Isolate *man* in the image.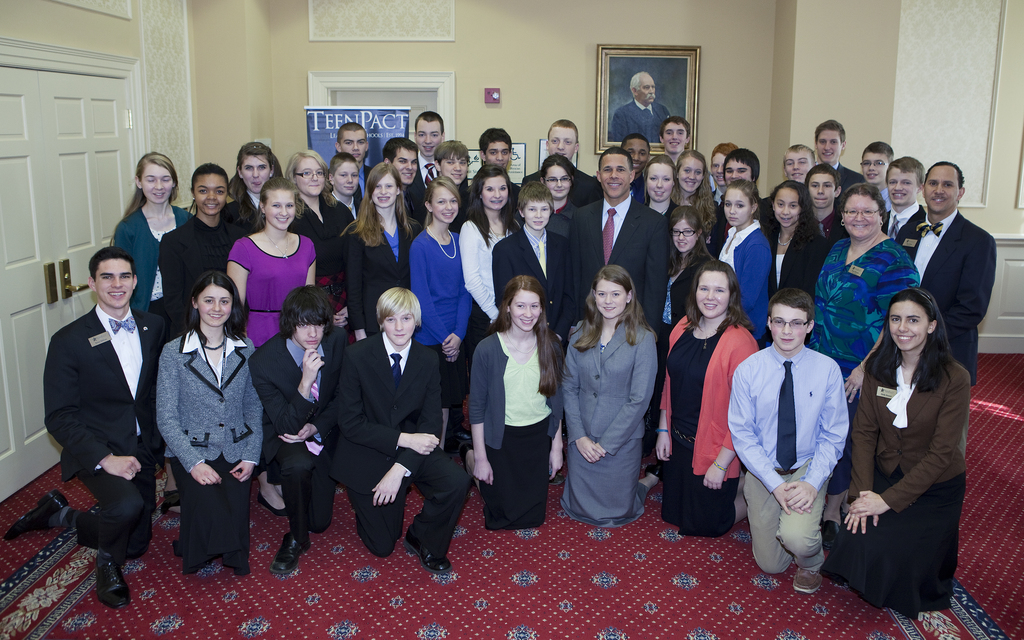
Isolated region: {"left": 897, "top": 157, "right": 998, "bottom": 385}.
